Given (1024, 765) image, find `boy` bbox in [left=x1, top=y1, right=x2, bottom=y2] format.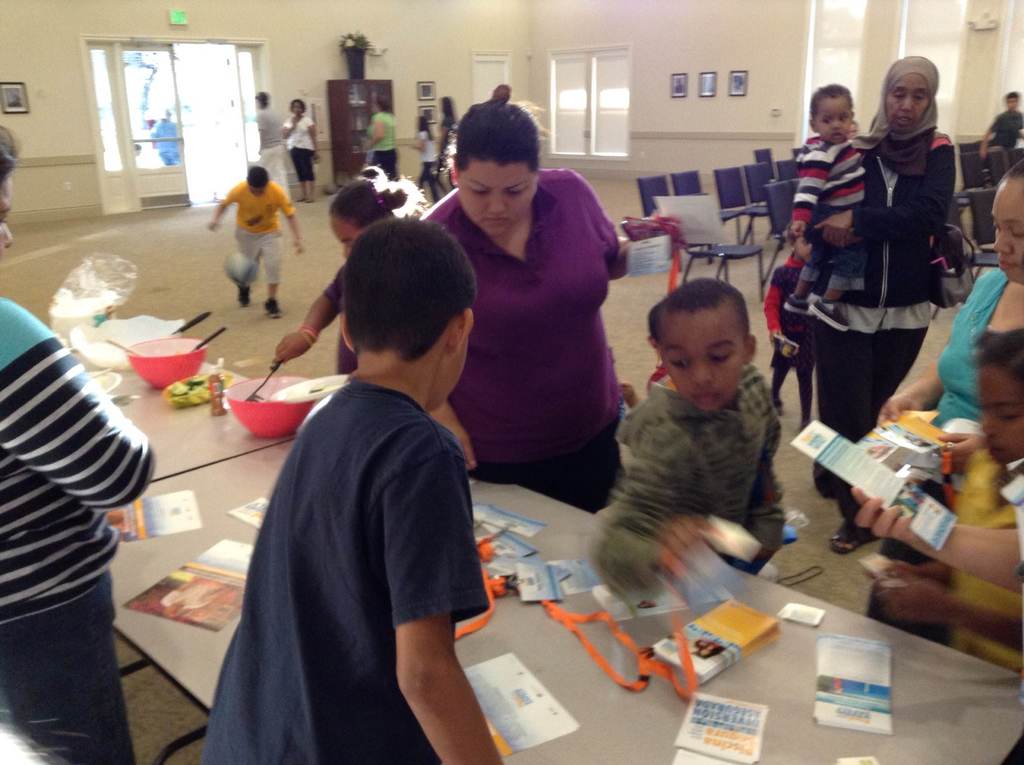
[left=618, top=306, right=680, bottom=414].
